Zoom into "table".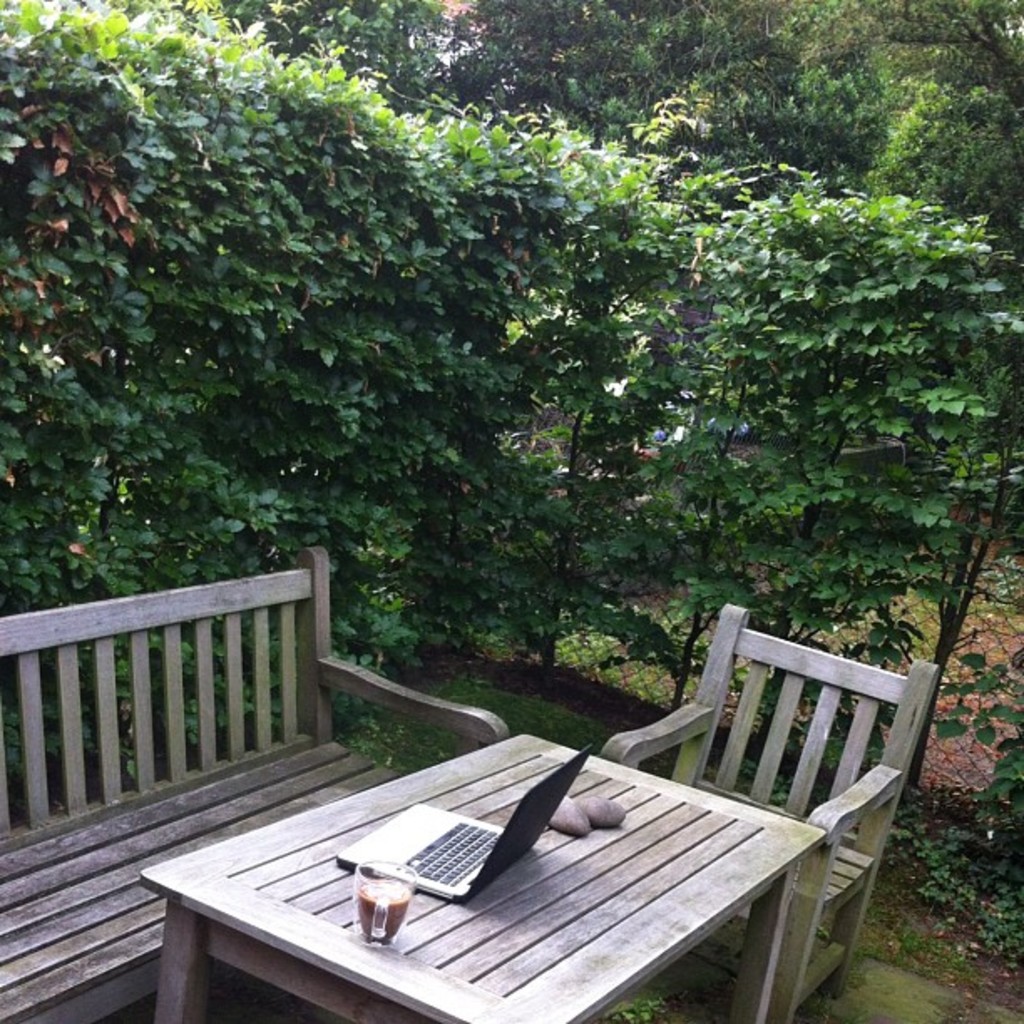
Zoom target: (228, 755, 827, 1021).
